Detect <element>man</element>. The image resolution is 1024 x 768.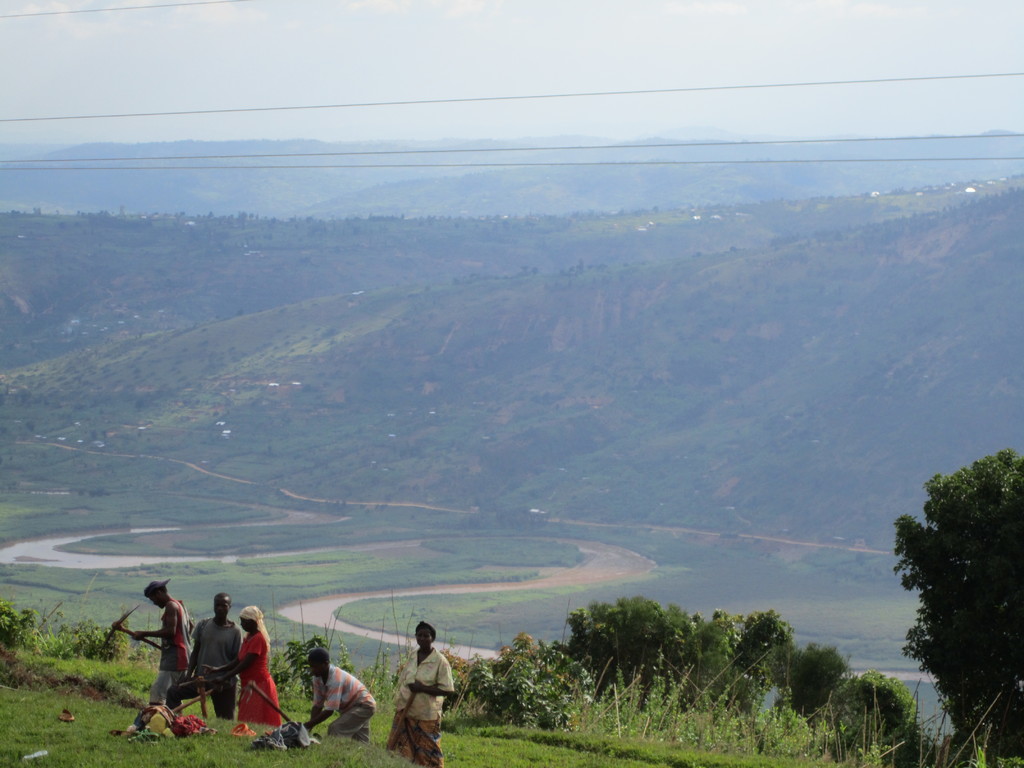
box(132, 577, 193, 705).
